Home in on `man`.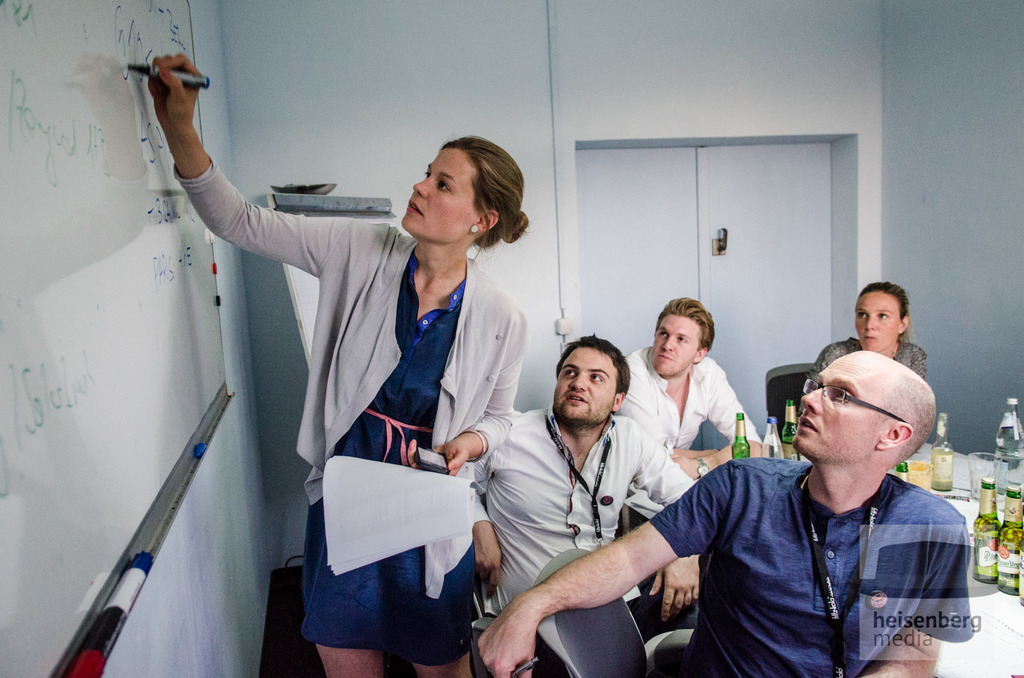
Homed in at l=469, t=336, r=773, b=677.
